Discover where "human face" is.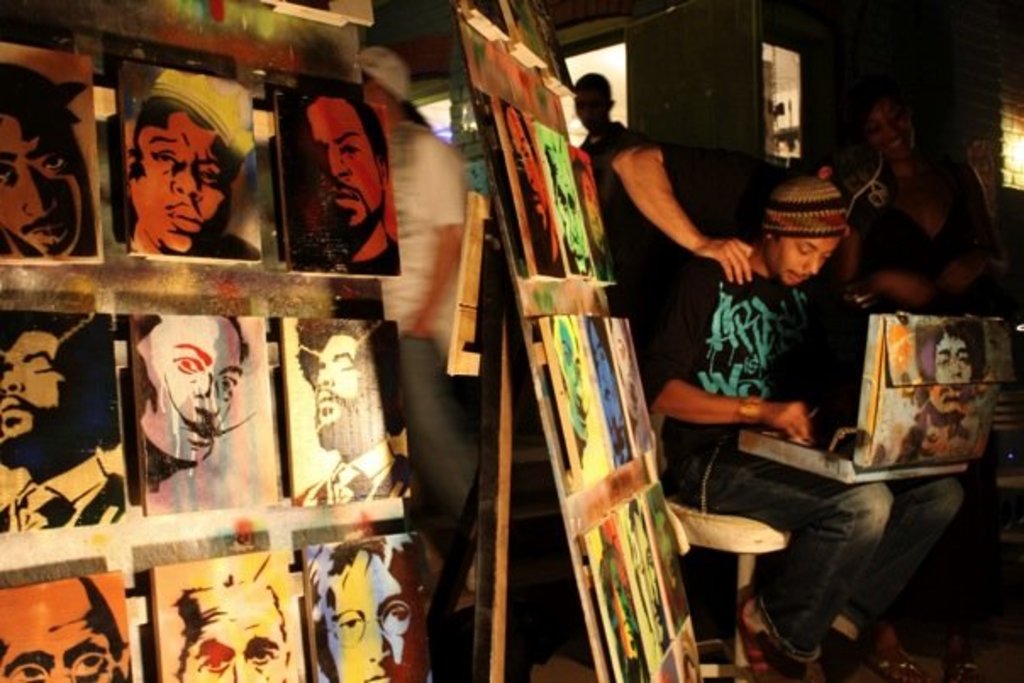
Discovered at {"left": 771, "top": 232, "right": 841, "bottom": 286}.
